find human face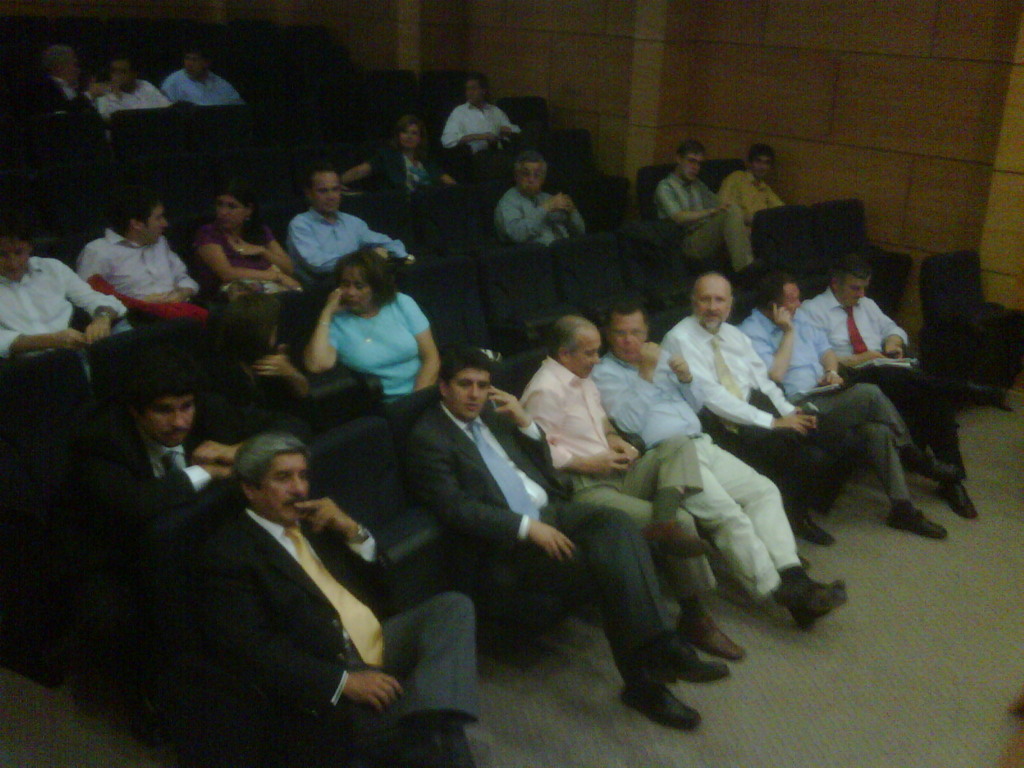
784/289/800/320
